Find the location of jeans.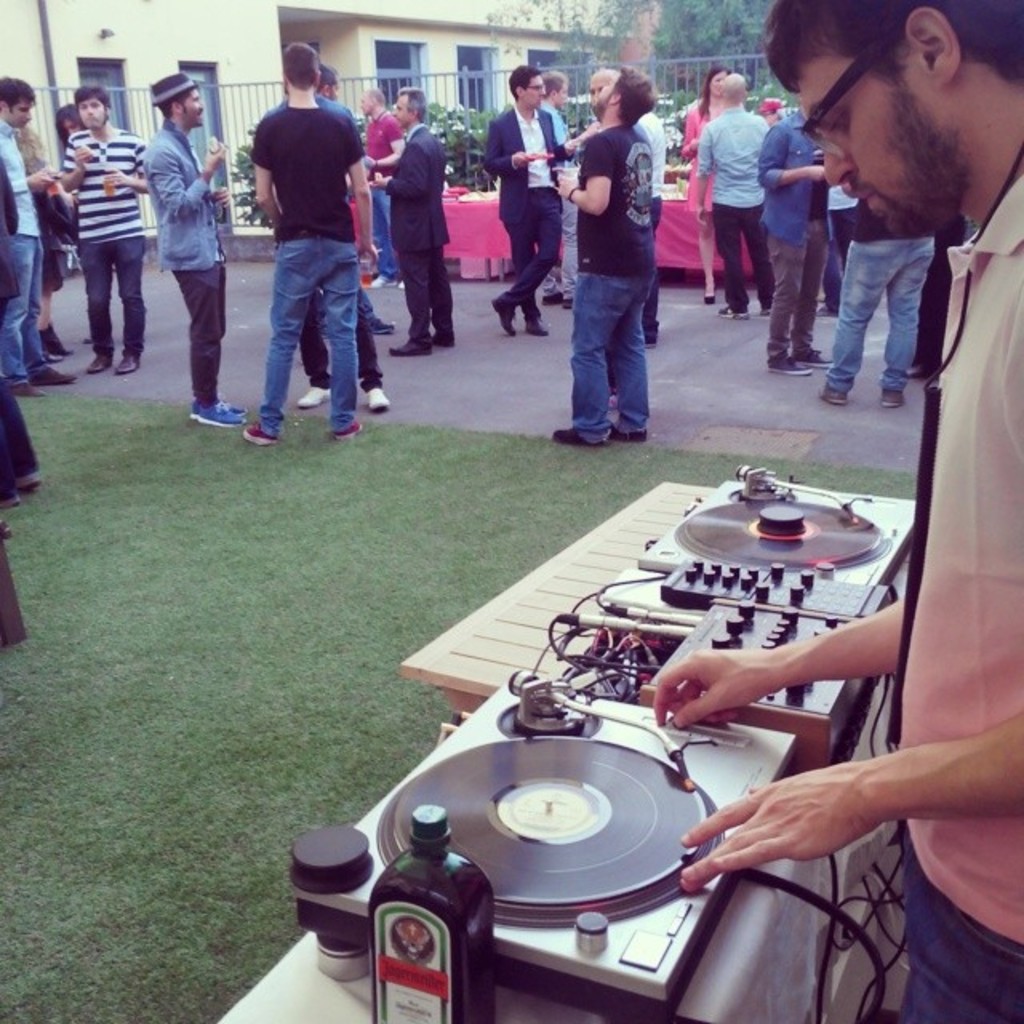
Location: (0, 229, 51, 392).
